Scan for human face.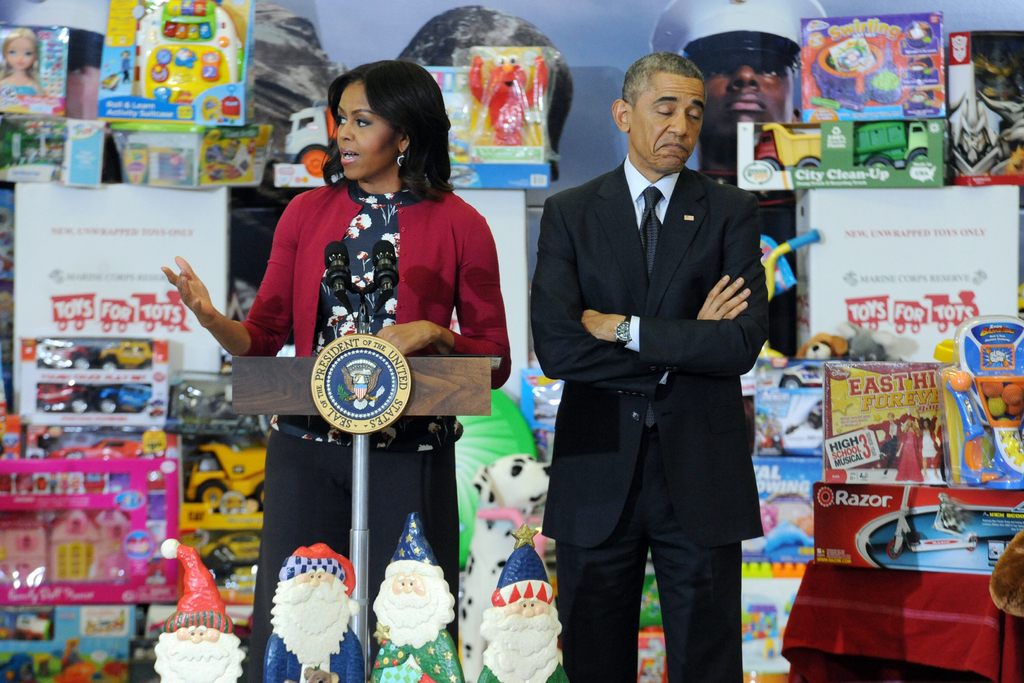
Scan result: 387/577/428/610.
